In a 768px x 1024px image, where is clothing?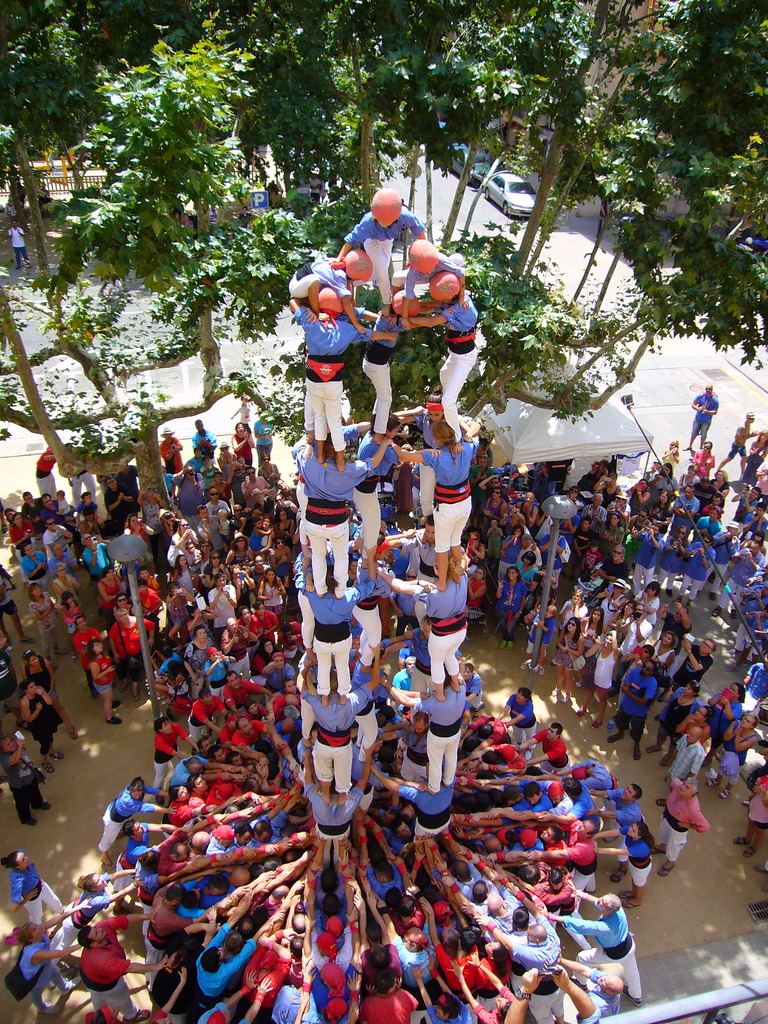
70 467 99 502.
